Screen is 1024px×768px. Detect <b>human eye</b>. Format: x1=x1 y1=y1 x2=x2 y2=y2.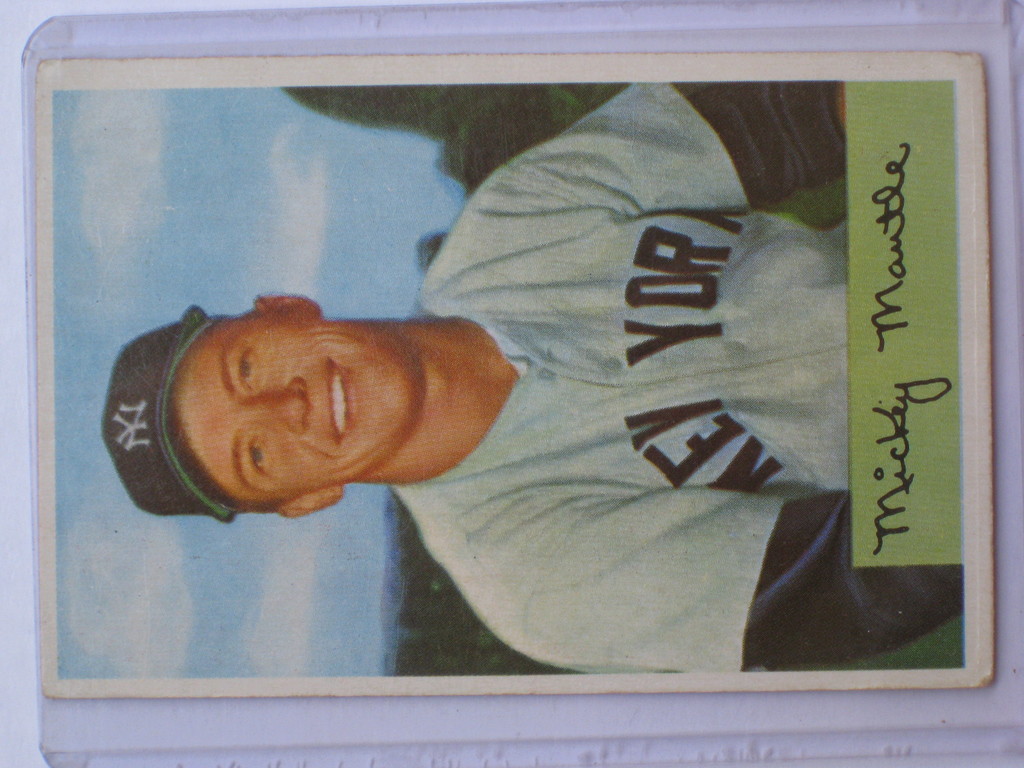
x1=240 y1=433 x2=276 y2=483.
